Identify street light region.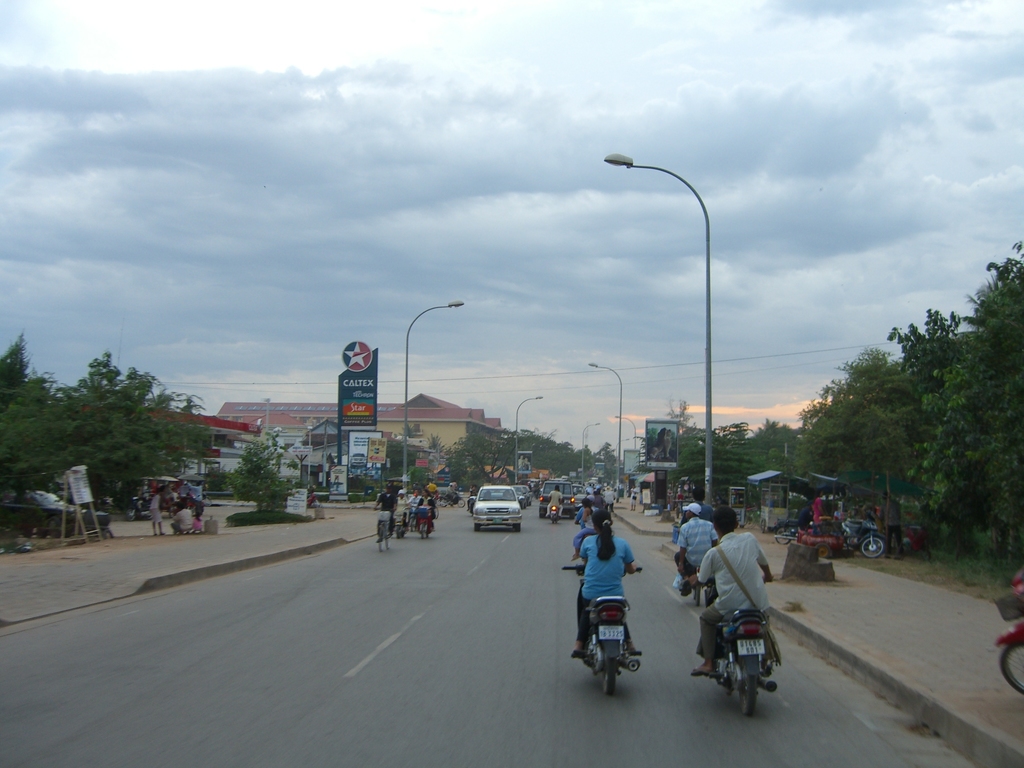
Region: 588,360,625,500.
